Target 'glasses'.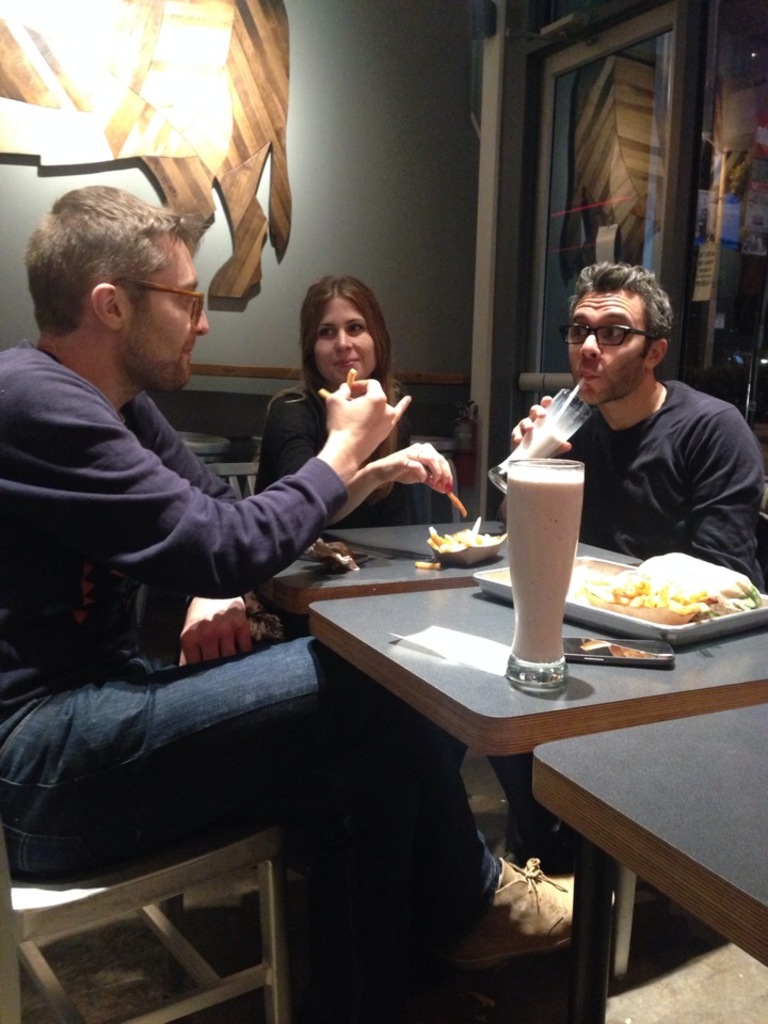
Target region: bbox(109, 277, 203, 331).
